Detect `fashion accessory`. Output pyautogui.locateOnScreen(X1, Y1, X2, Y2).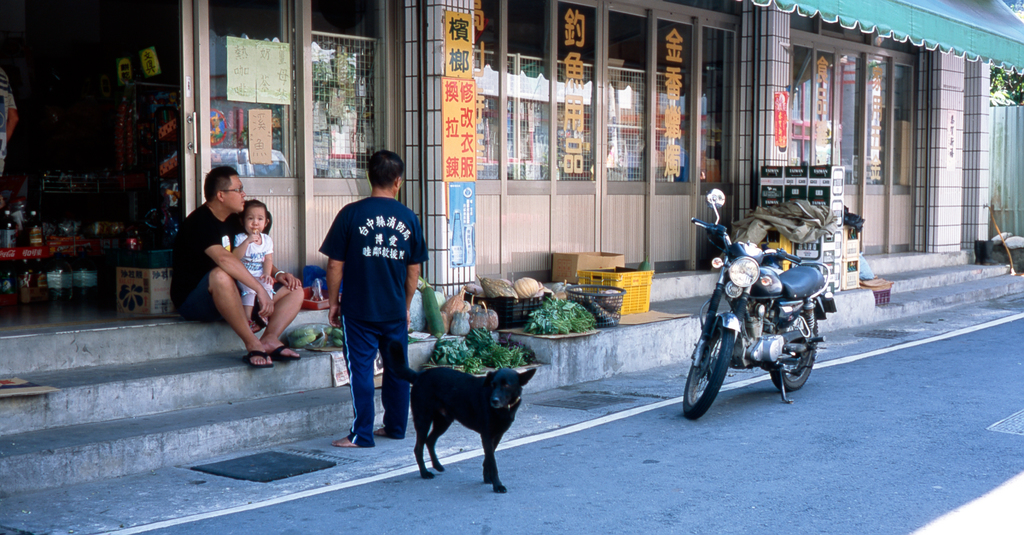
pyautogui.locateOnScreen(273, 268, 285, 280).
